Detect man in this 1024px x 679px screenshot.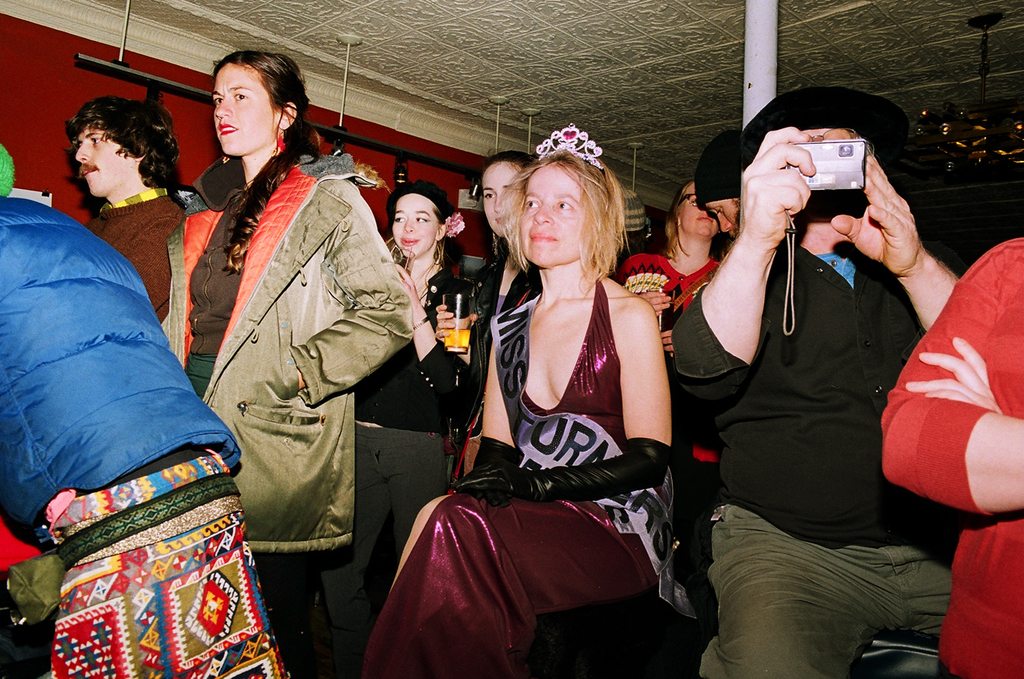
Detection: (666, 92, 966, 678).
